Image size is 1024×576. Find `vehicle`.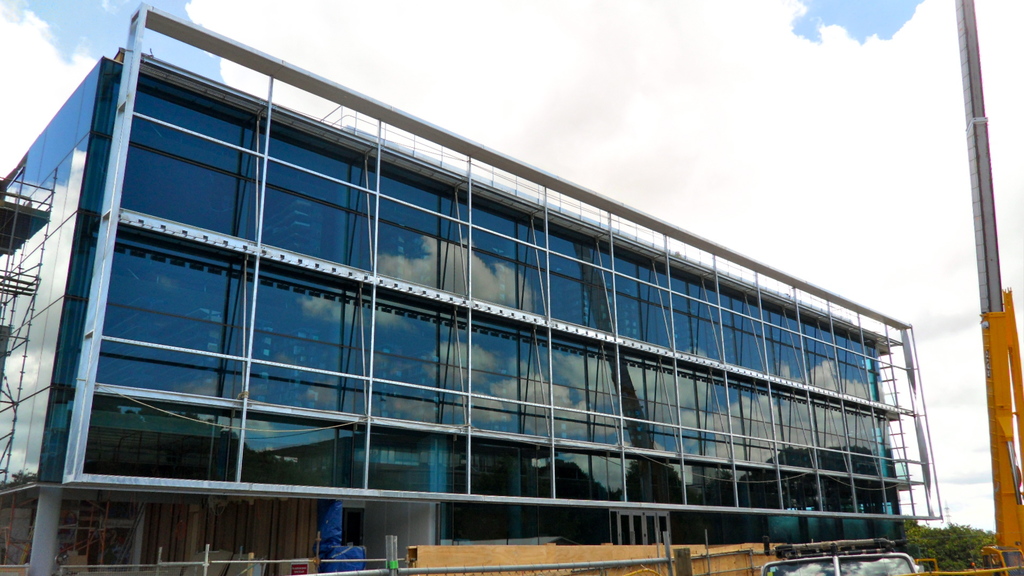
(x1=755, y1=557, x2=926, y2=573).
